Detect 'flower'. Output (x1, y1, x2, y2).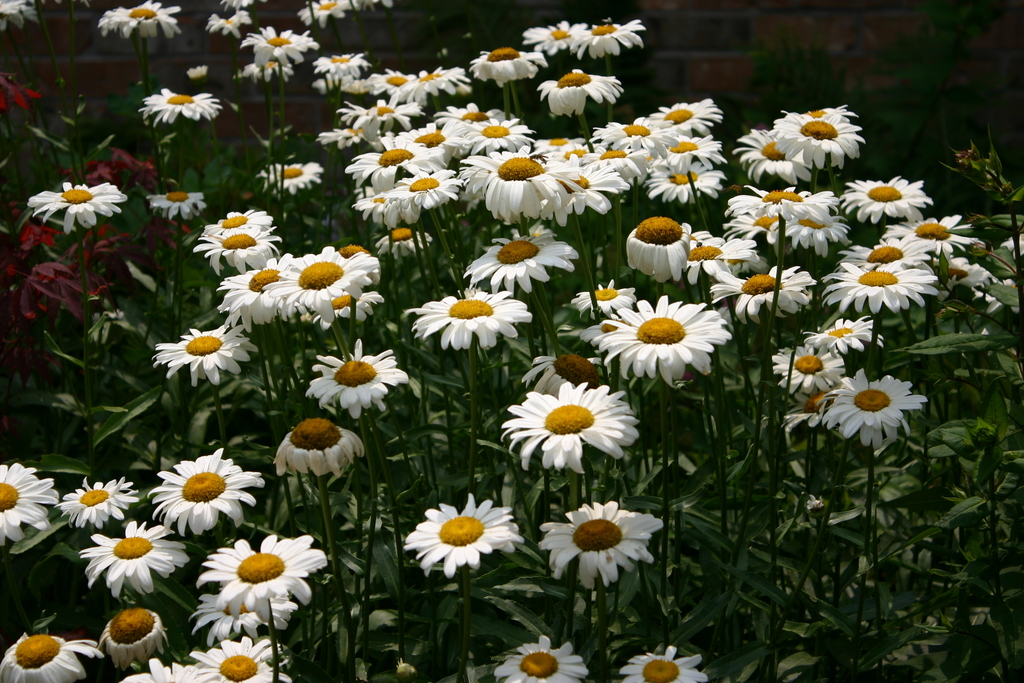
(648, 92, 721, 142).
